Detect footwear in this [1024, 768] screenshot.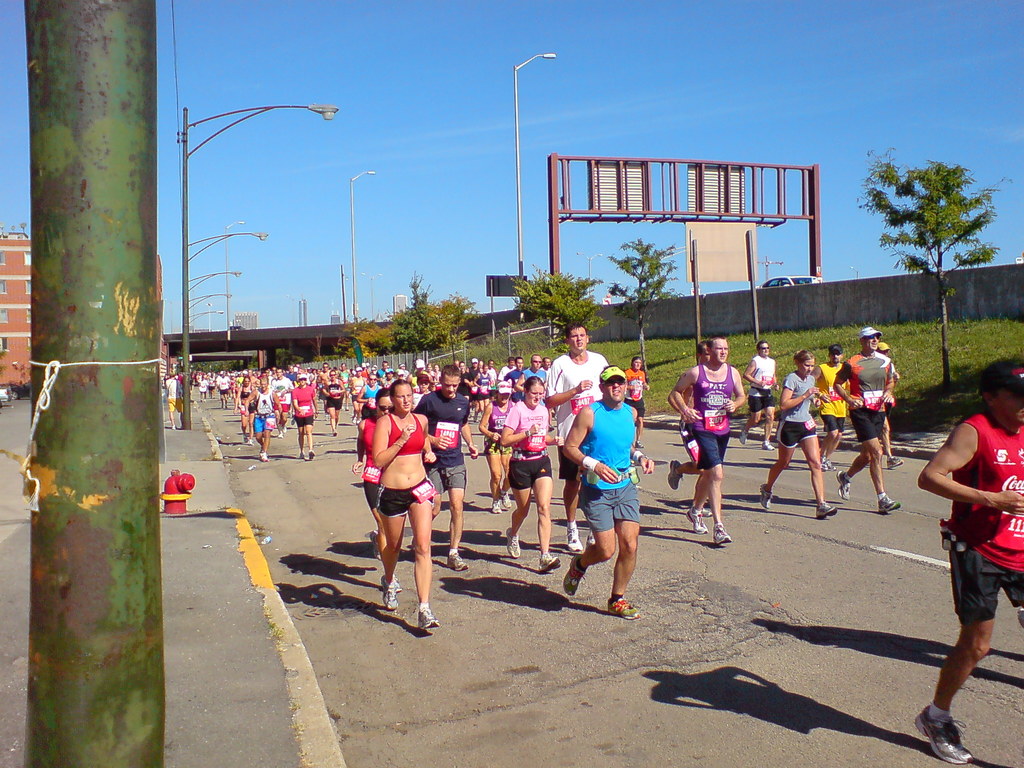
Detection: [x1=840, y1=468, x2=857, y2=499].
